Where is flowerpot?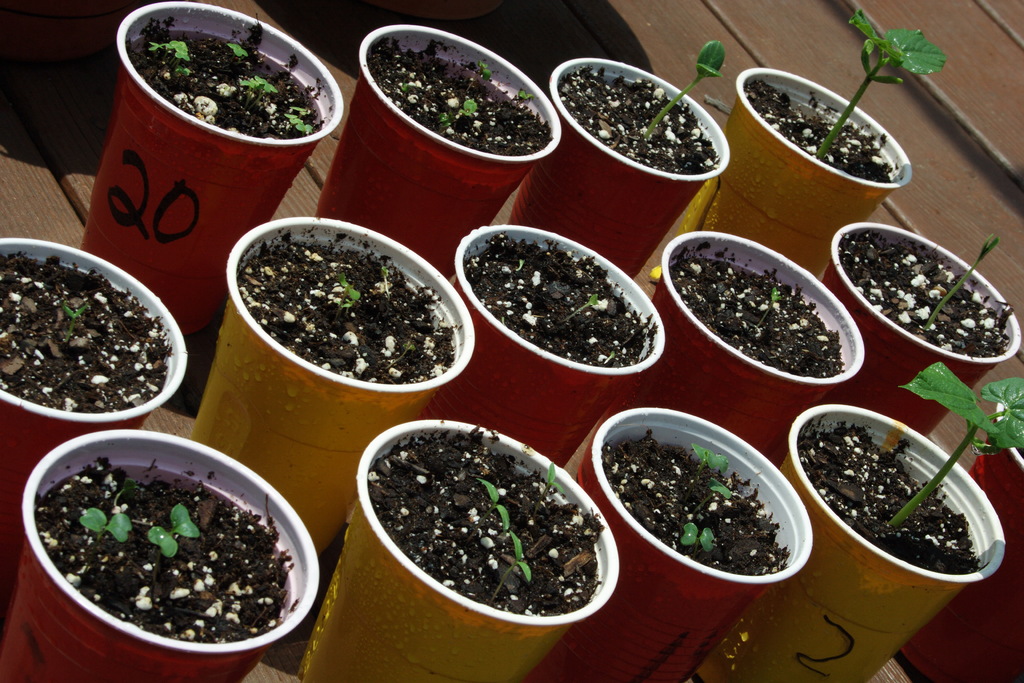
bbox=[186, 215, 479, 561].
